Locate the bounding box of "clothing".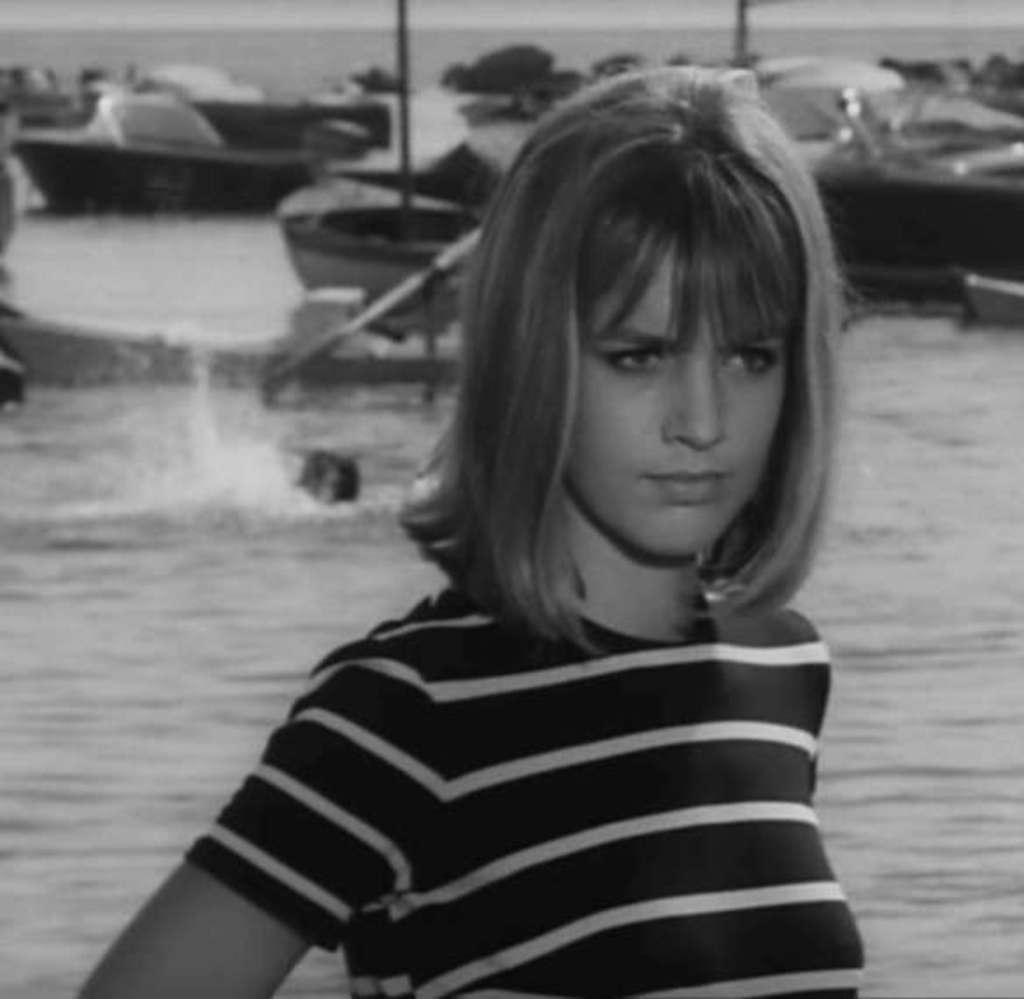
Bounding box: l=188, t=584, r=861, b=997.
